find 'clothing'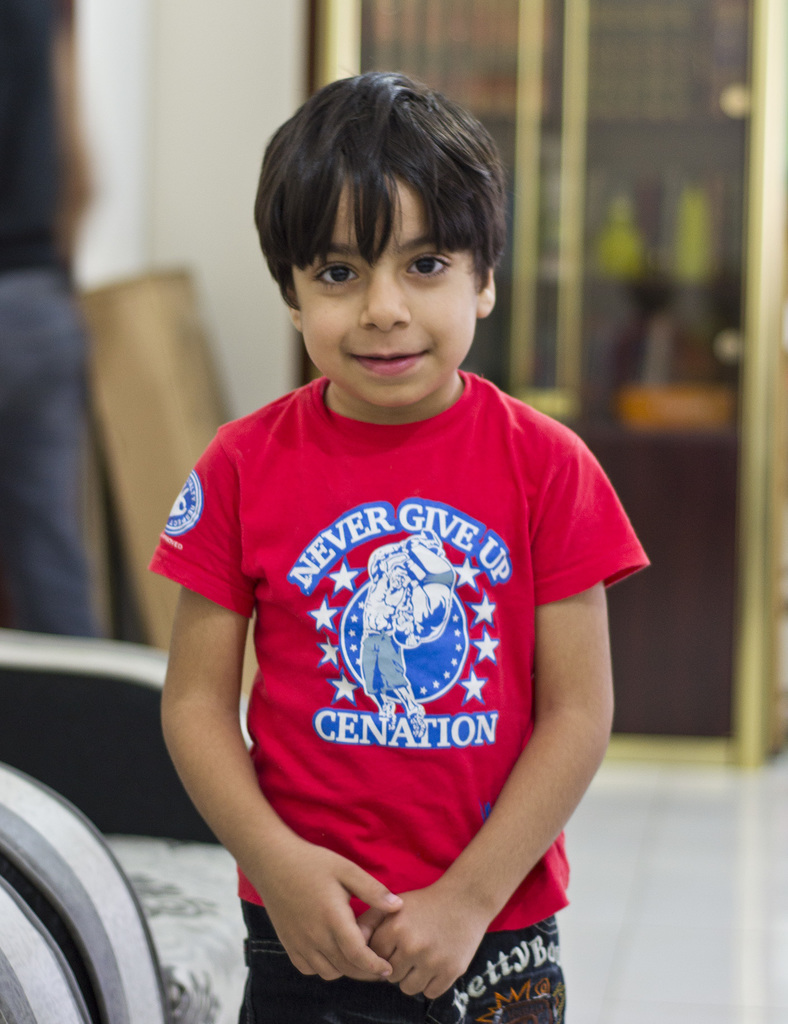
left=145, top=367, right=647, bottom=1023
